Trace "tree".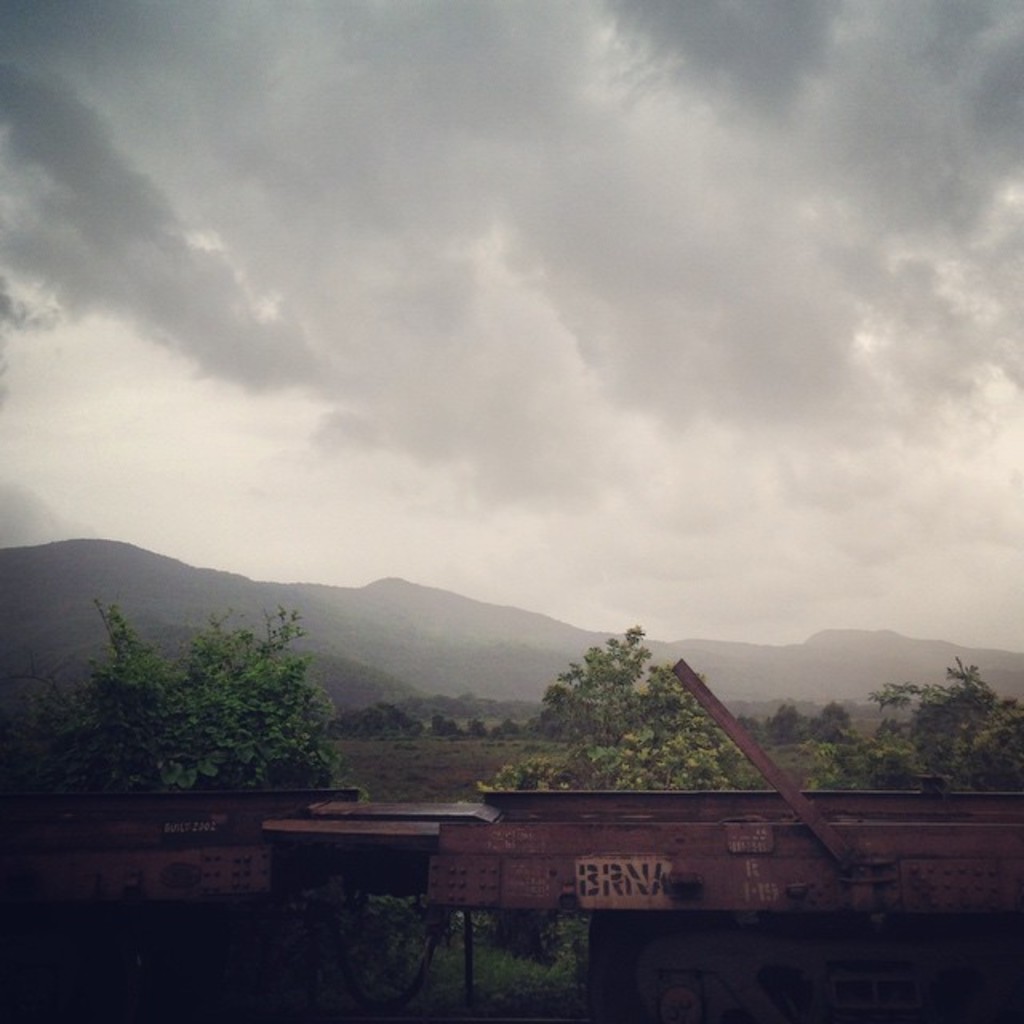
Traced to bbox=(69, 616, 370, 810).
